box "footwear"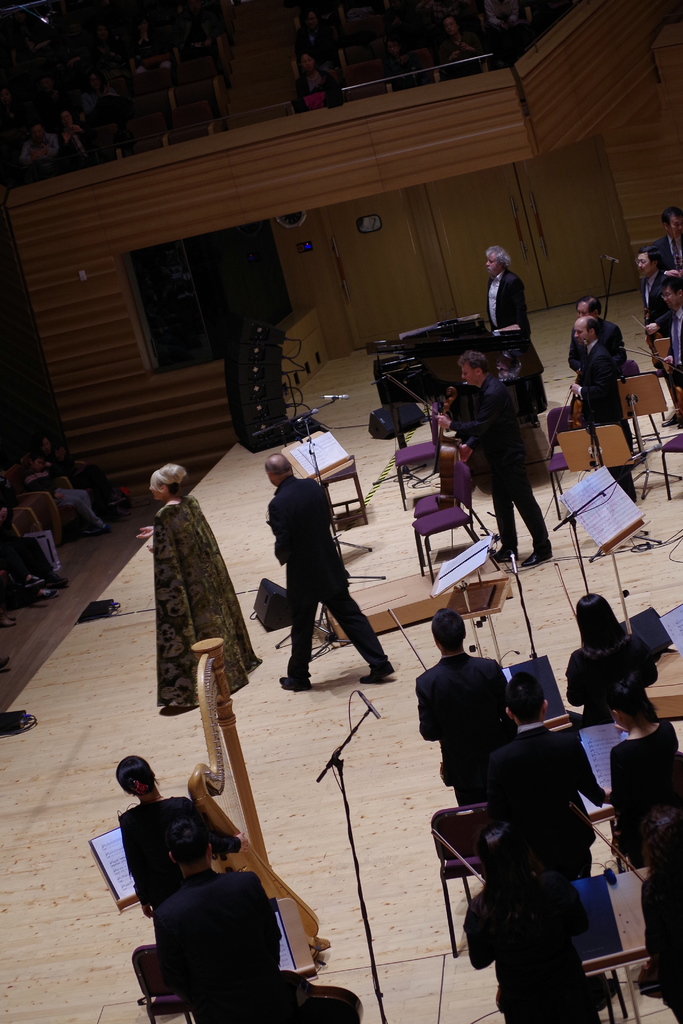
<region>493, 540, 511, 561</region>
